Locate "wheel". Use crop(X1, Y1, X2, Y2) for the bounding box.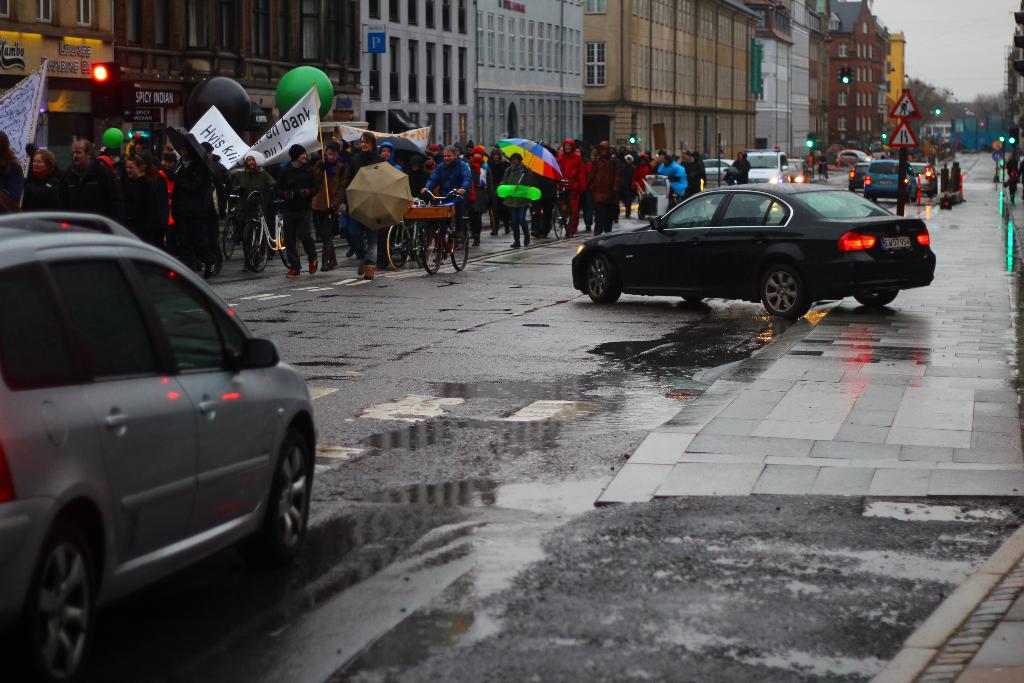
crop(684, 296, 706, 302).
